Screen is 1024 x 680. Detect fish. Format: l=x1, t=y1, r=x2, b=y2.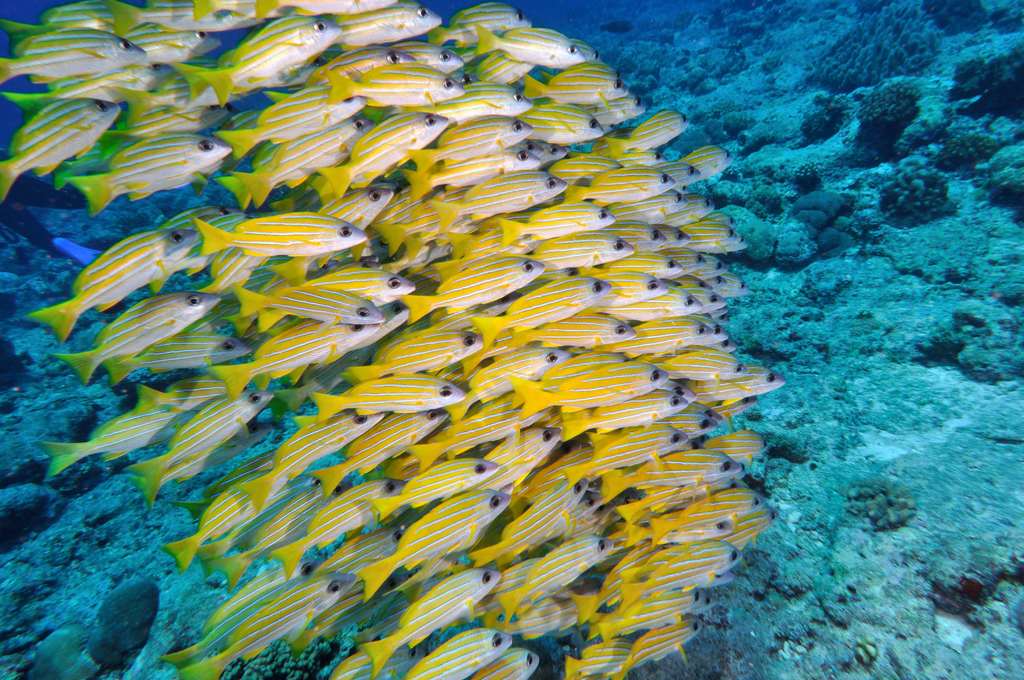
l=532, t=138, r=568, b=166.
